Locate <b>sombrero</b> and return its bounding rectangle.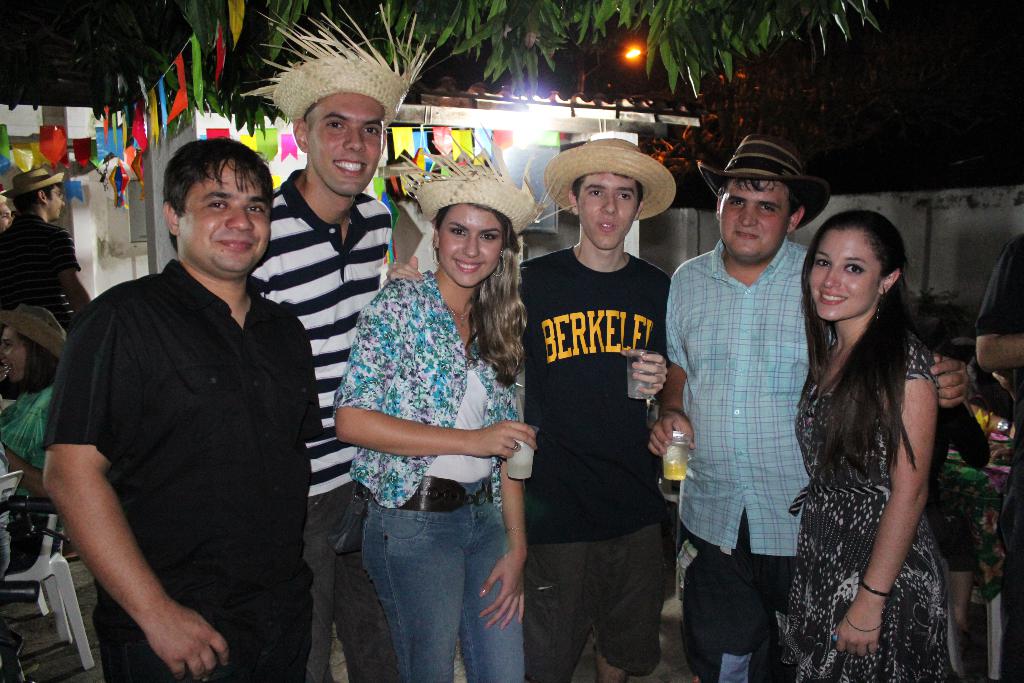
BBox(243, 0, 436, 136).
